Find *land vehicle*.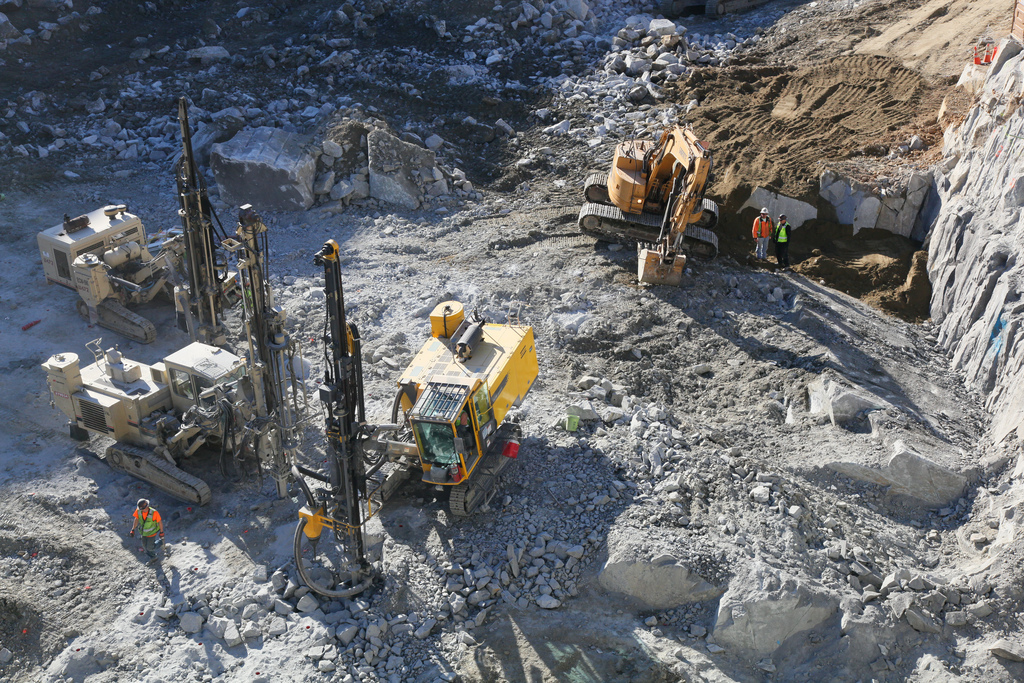
[35, 204, 186, 341].
